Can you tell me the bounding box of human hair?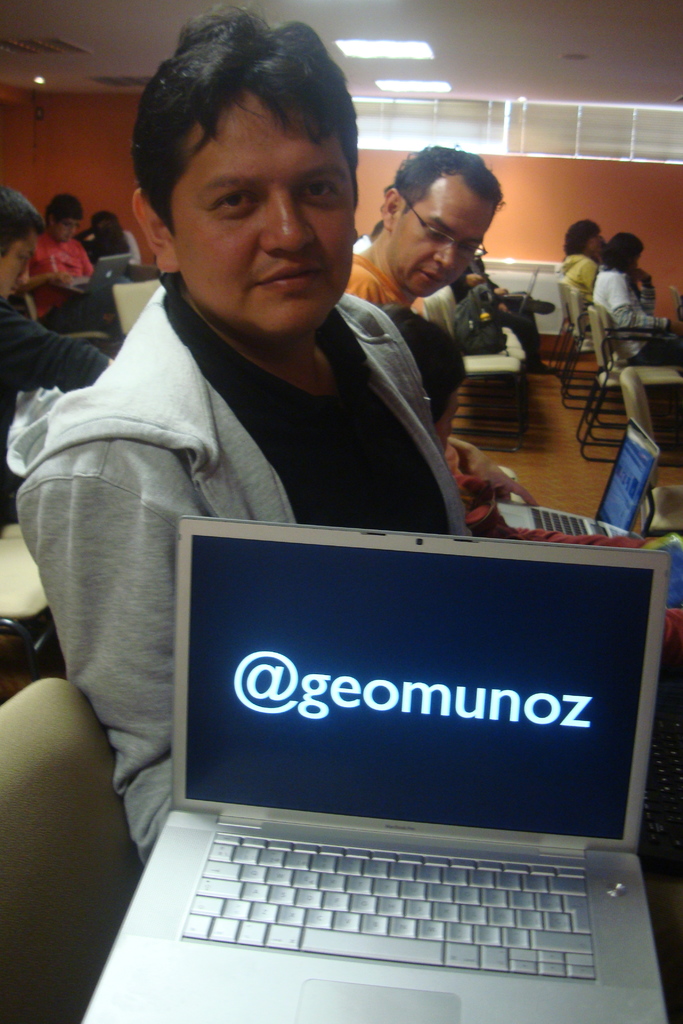
388/144/506/214.
